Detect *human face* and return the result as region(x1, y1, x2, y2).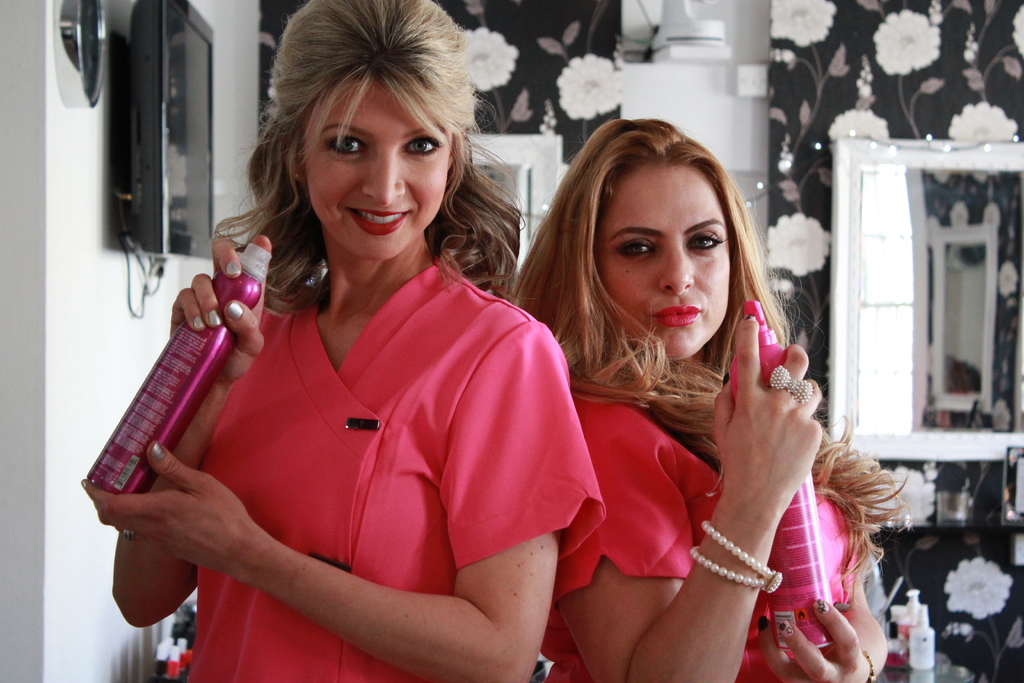
region(301, 77, 452, 265).
